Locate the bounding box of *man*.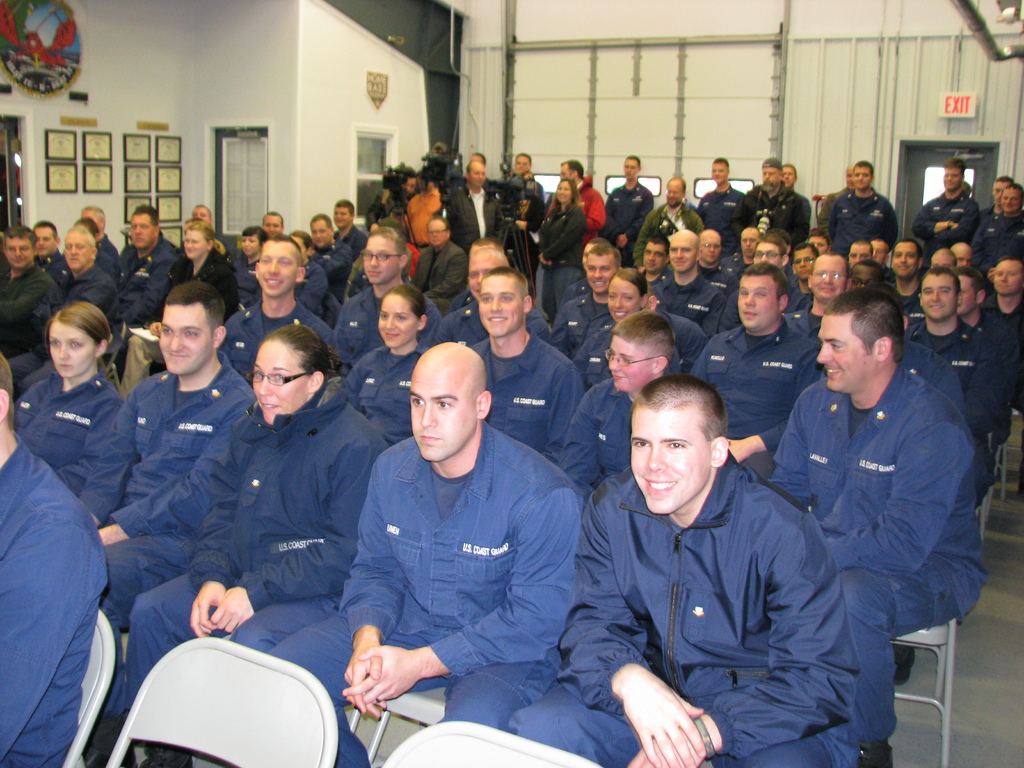
Bounding box: locate(112, 206, 194, 325).
